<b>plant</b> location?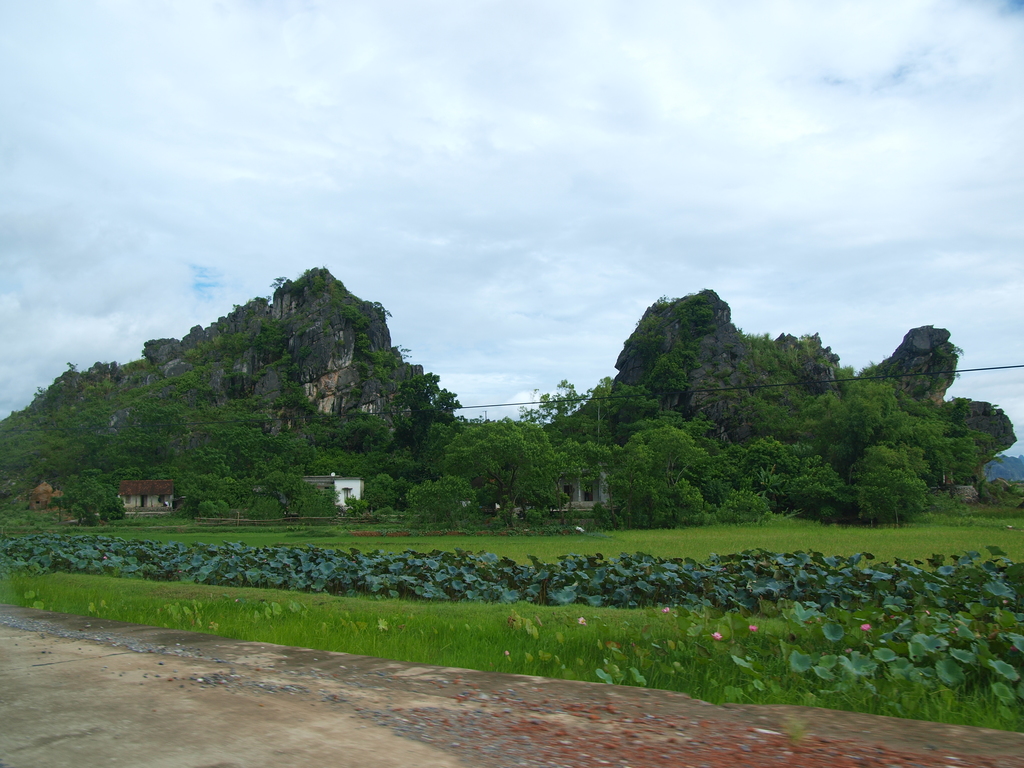
BBox(673, 294, 721, 339)
